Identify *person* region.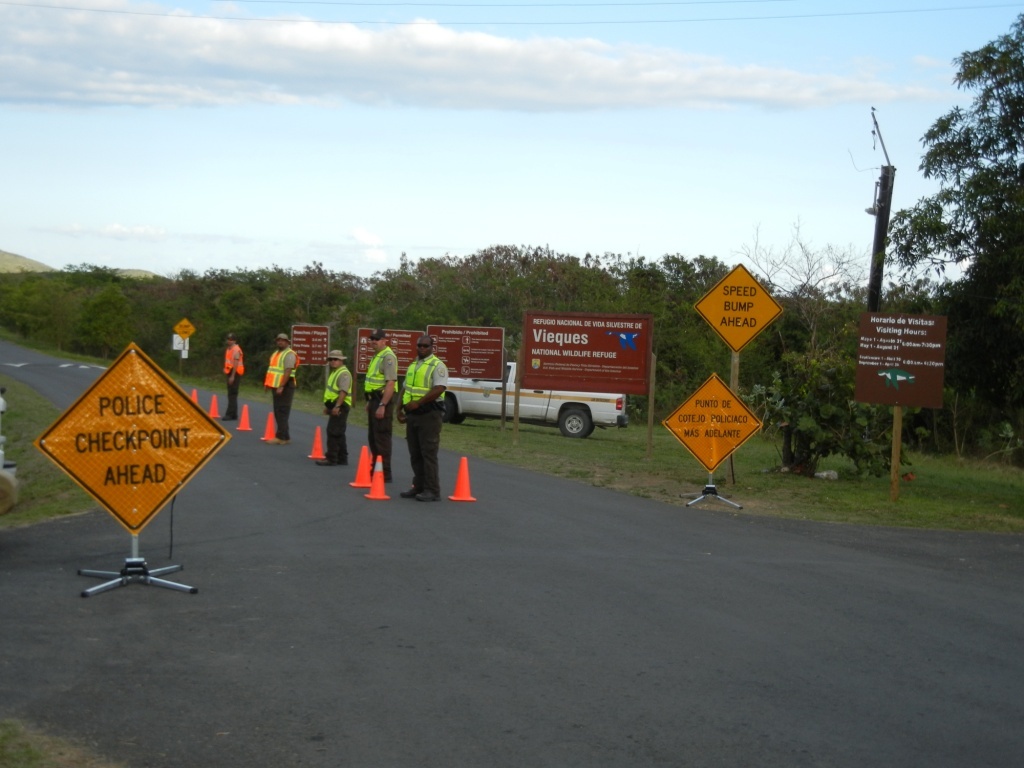
Region: [262, 331, 301, 451].
